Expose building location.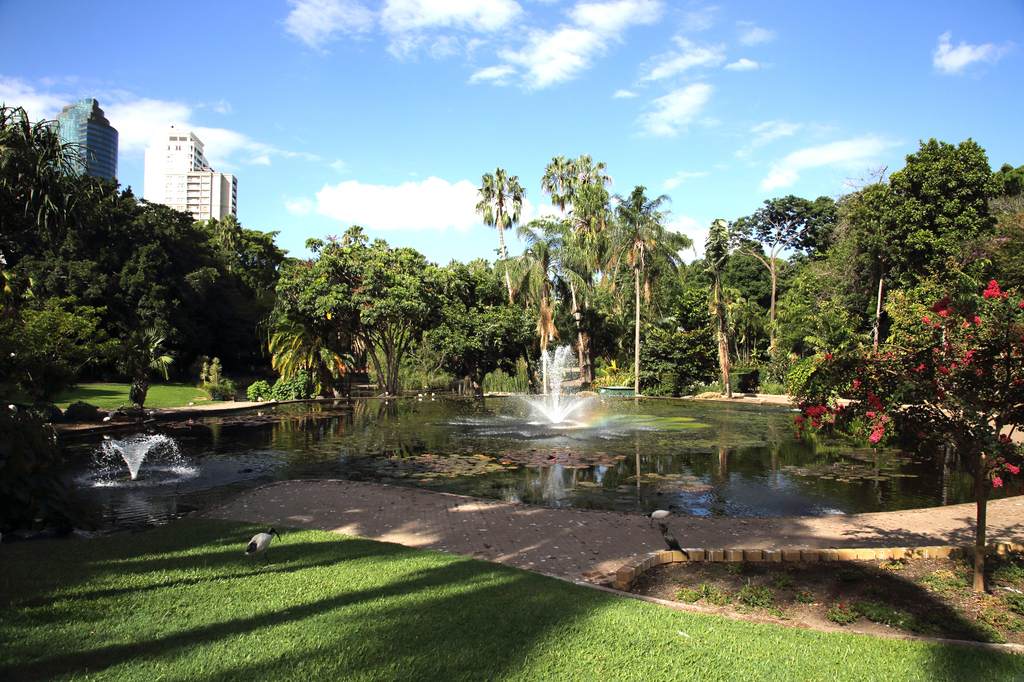
Exposed at select_region(148, 127, 237, 221).
